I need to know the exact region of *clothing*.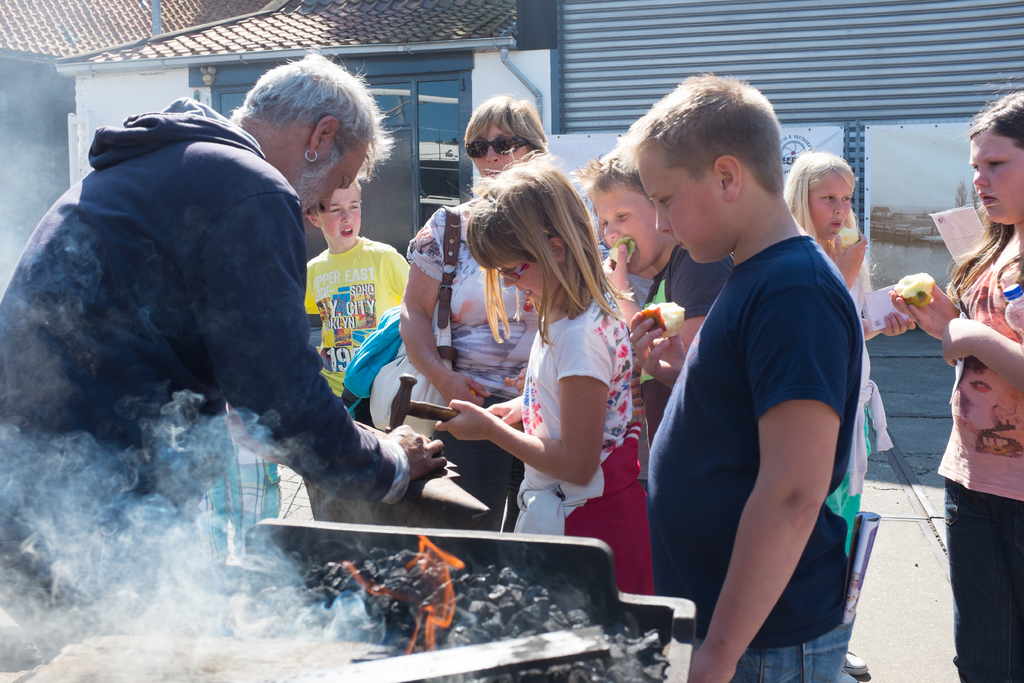
Region: Rect(0, 101, 413, 649).
